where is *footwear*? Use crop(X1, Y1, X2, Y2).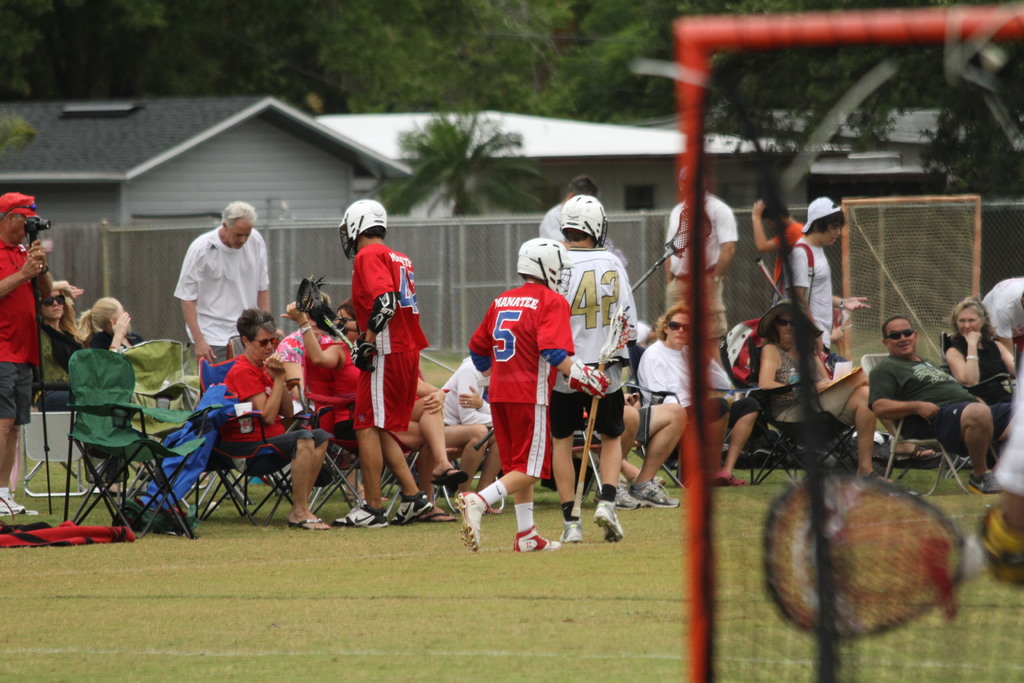
crop(332, 503, 387, 527).
